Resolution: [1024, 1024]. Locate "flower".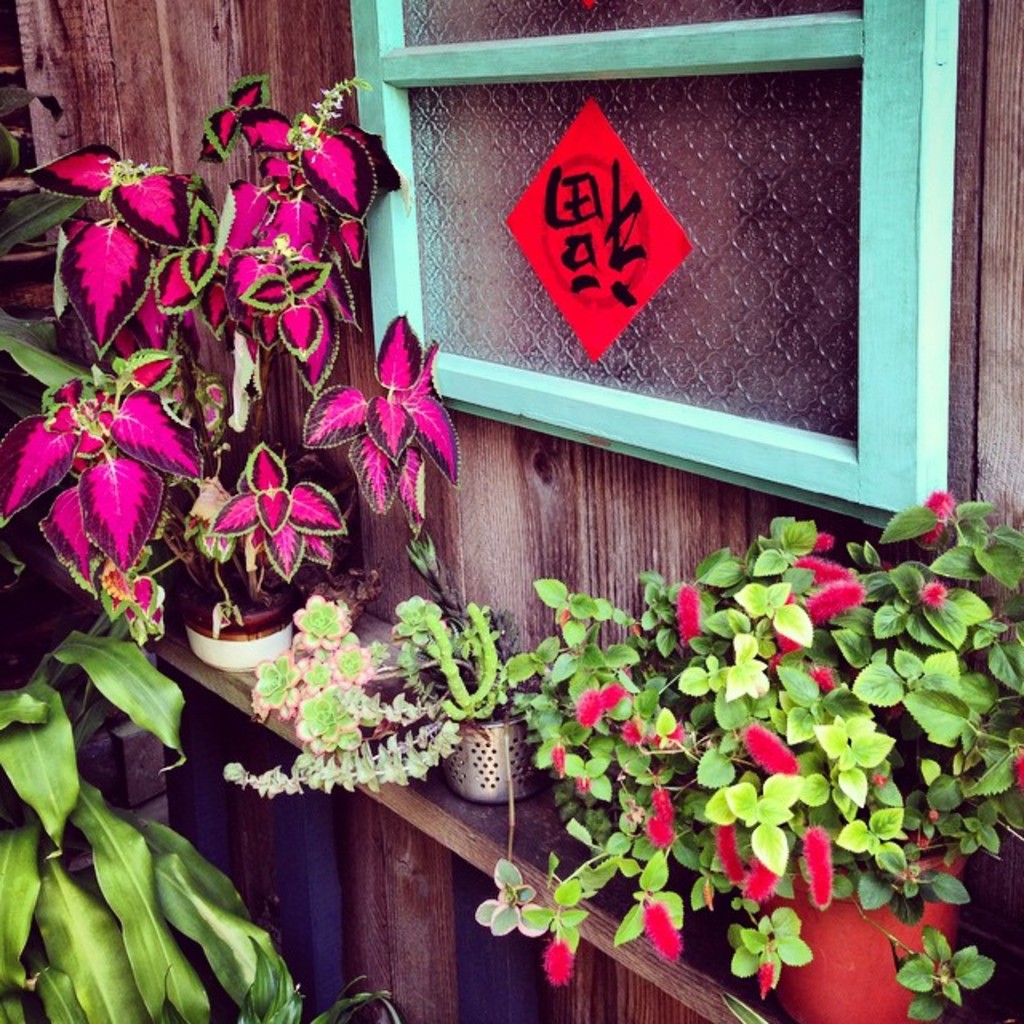
<region>659, 787, 682, 819</region>.
